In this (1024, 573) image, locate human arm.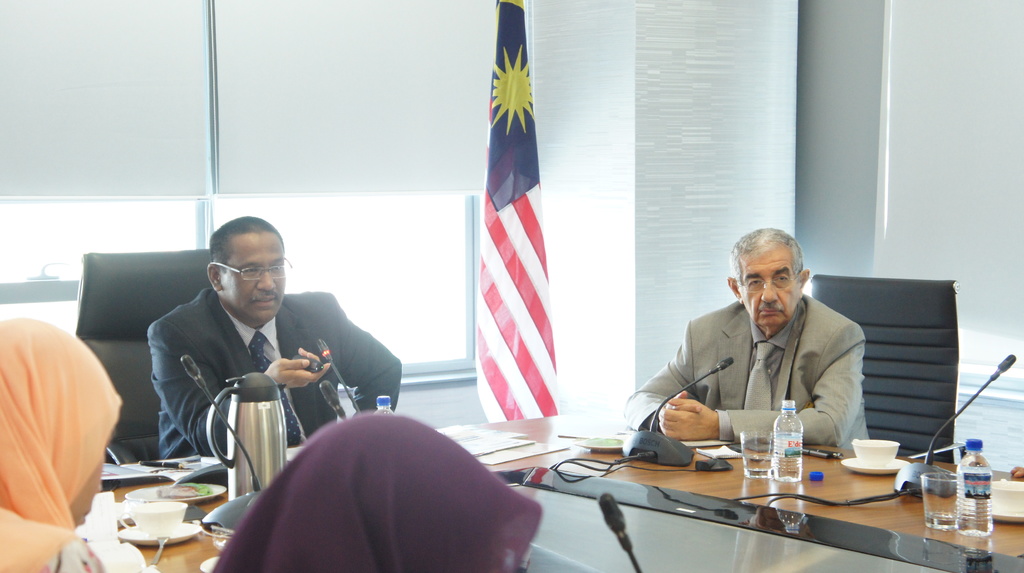
Bounding box: (x1=619, y1=313, x2=692, y2=431).
